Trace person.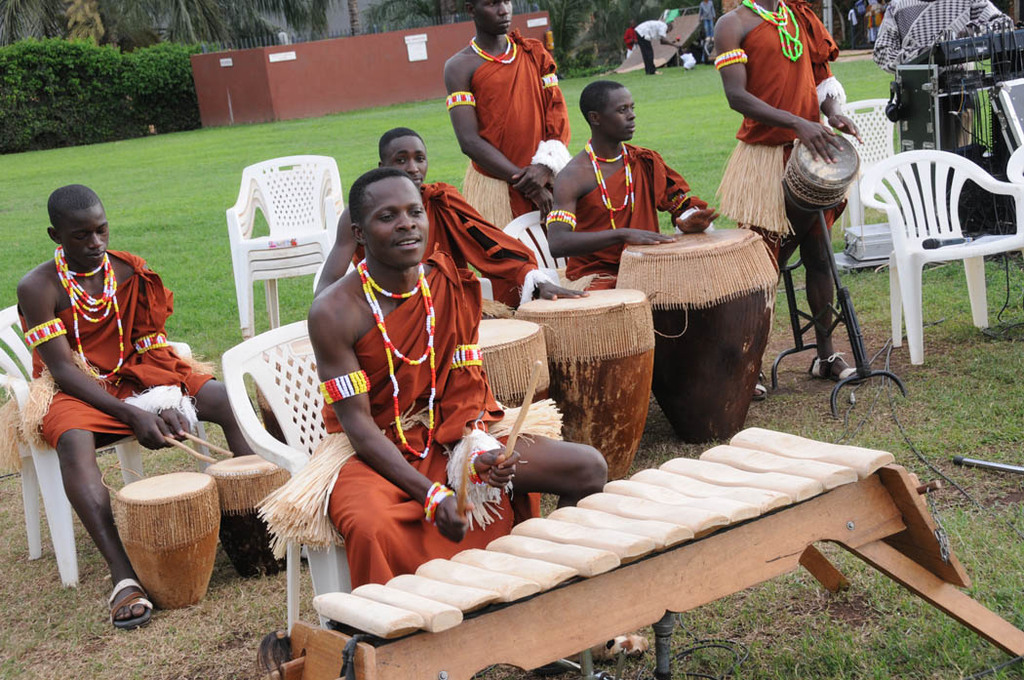
Traced to bbox=(254, 164, 656, 672).
